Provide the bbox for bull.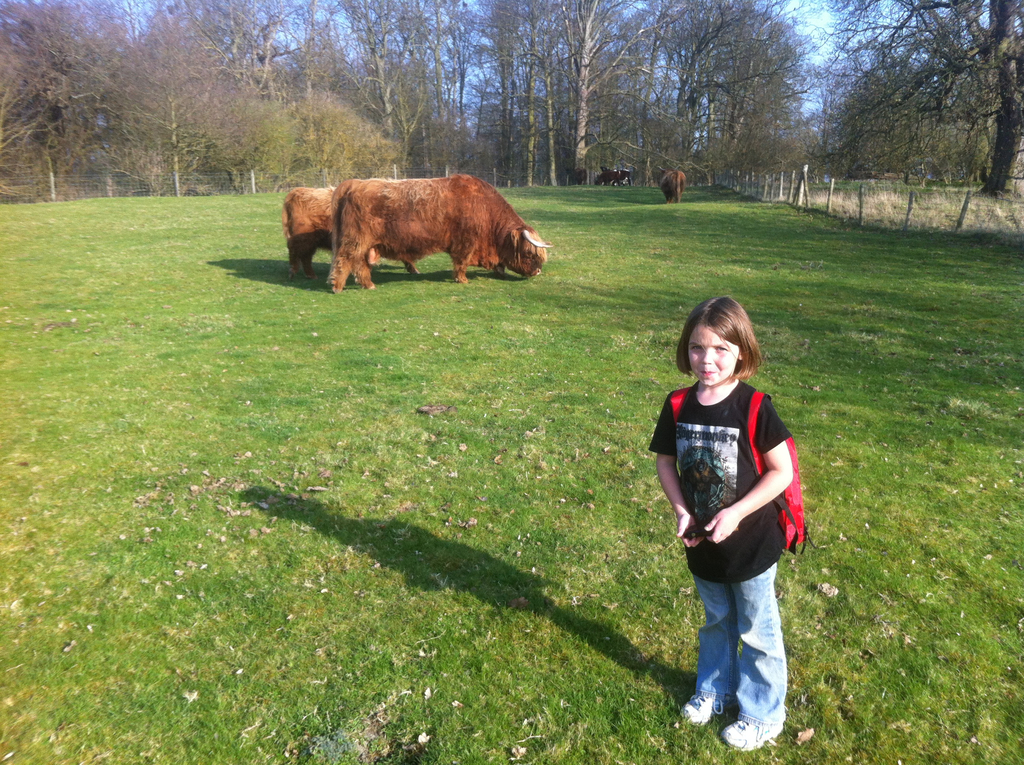
324 170 557 293.
